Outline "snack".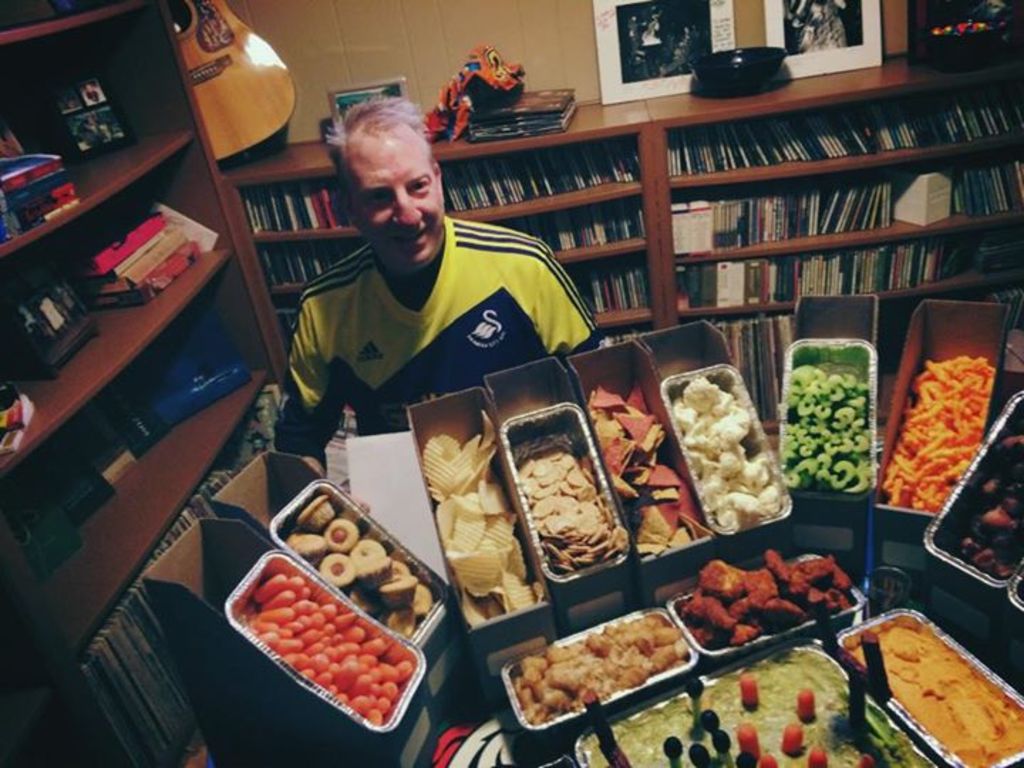
Outline: (324, 481, 444, 633).
